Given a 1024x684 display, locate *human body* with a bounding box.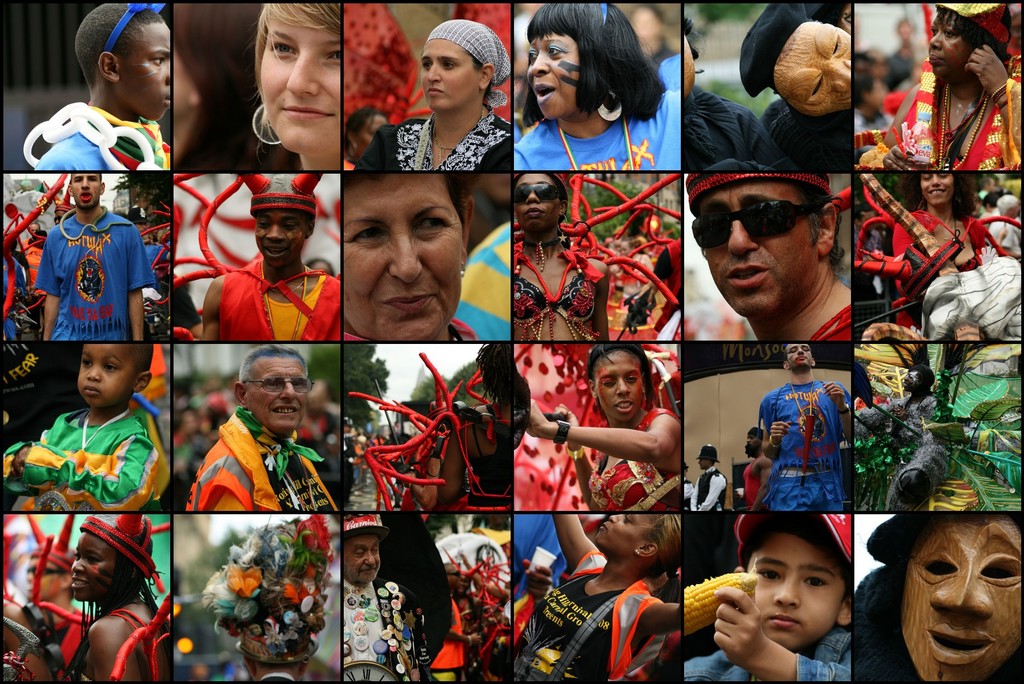
Located: (x1=201, y1=252, x2=341, y2=344).
